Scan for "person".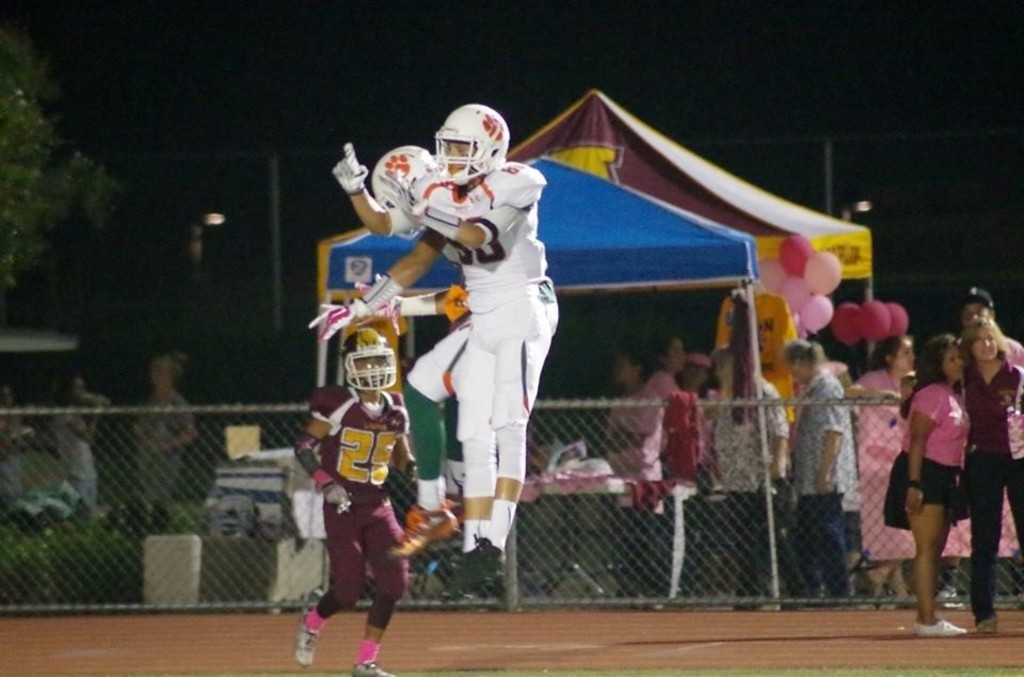
Scan result: x1=783 y1=338 x2=860 y2=608.
